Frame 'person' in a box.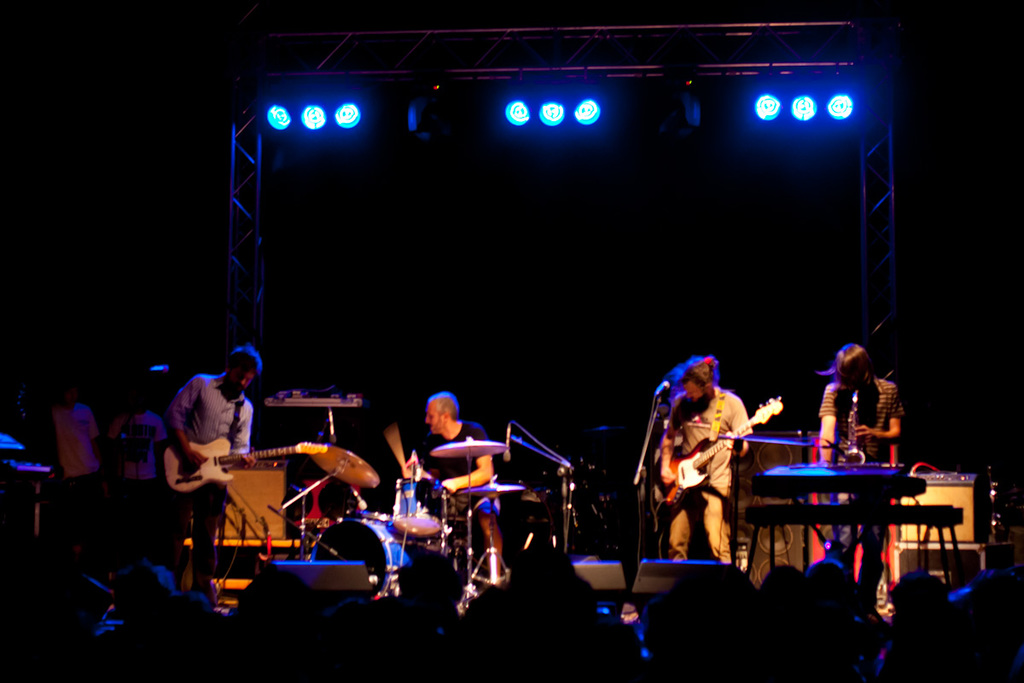
[x1=158, y1=335, x2=259, y2=534].
